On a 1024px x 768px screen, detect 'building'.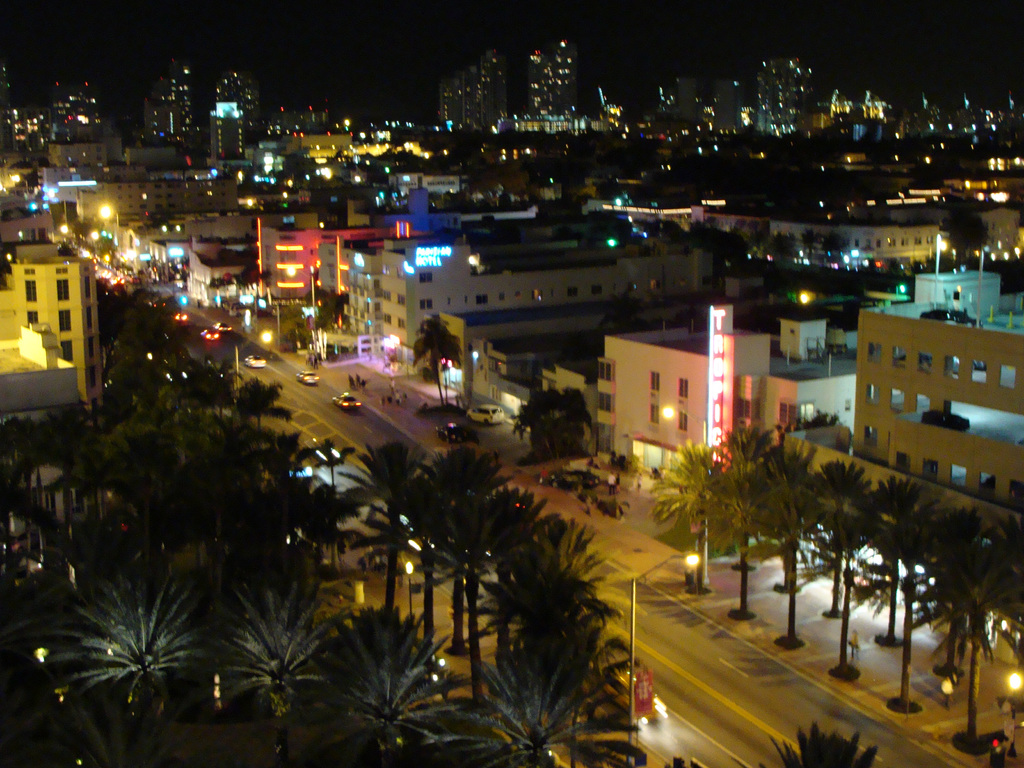
rect(280, 132, 353, 161).
